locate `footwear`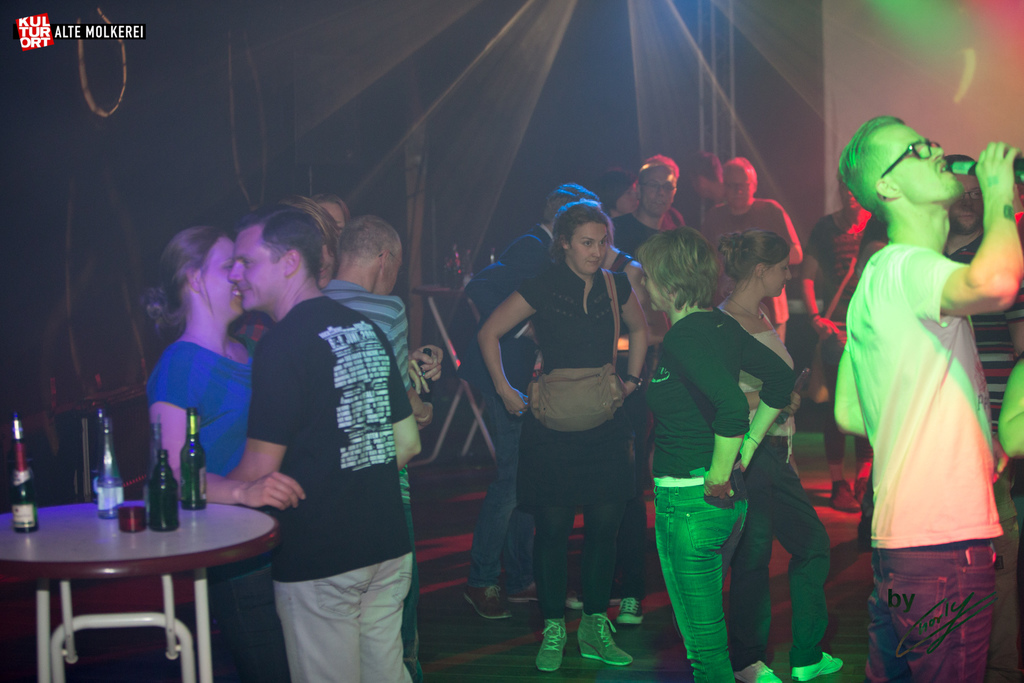
(x1=533, y1=618, x2=570, y2=675)
